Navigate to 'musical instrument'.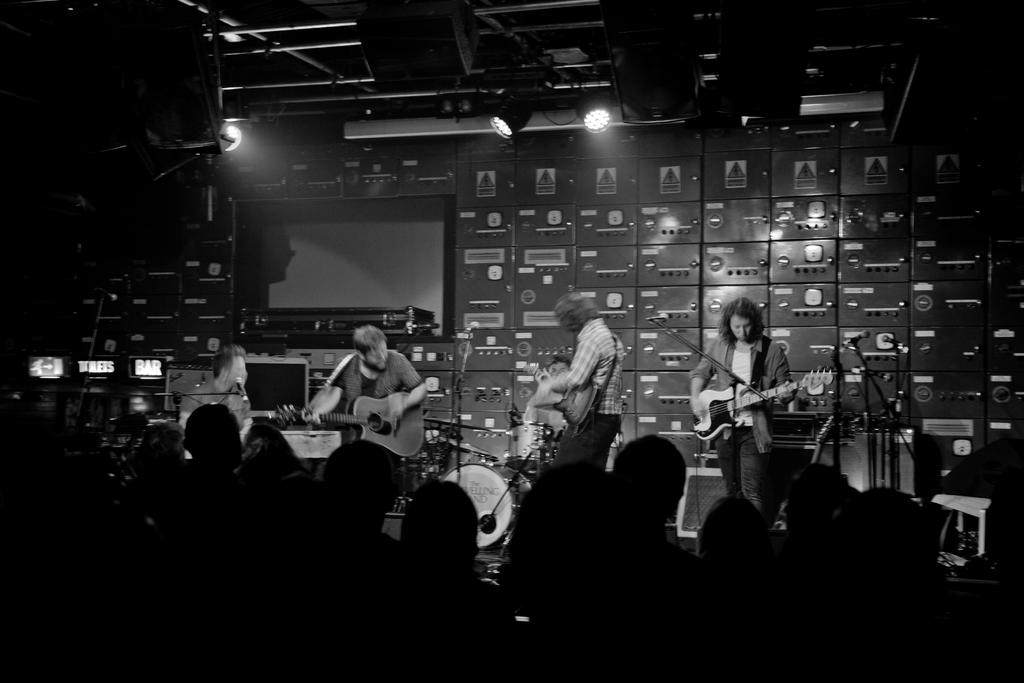
Navigation target: pyautogui.locateOnScreen(270, 393, 434, 462).
